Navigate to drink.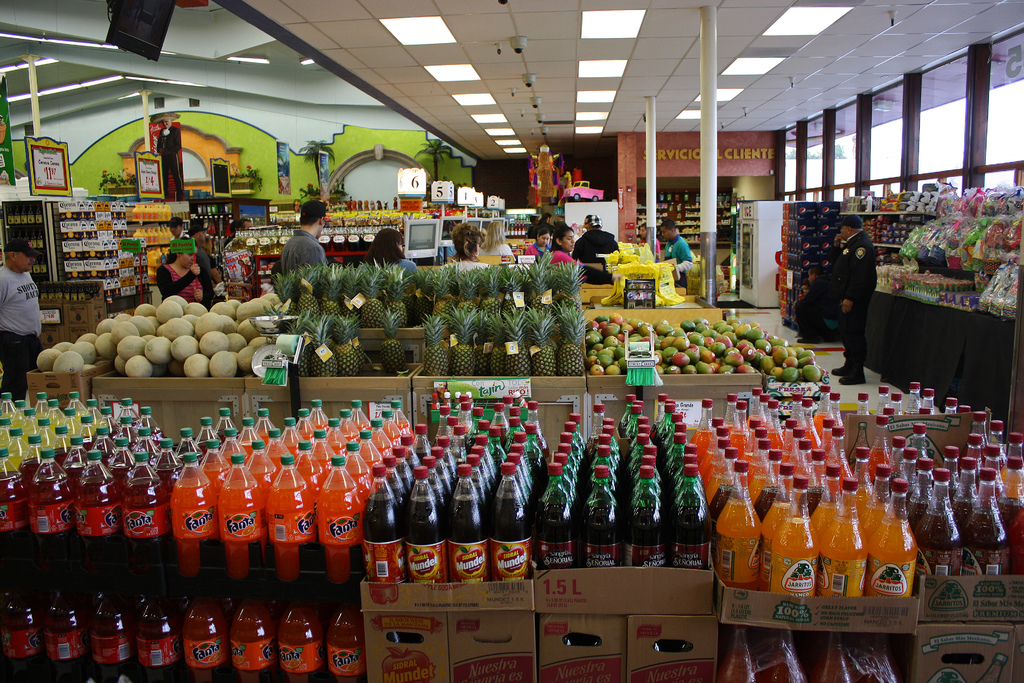
Navigation target: 483:469:544:595.
